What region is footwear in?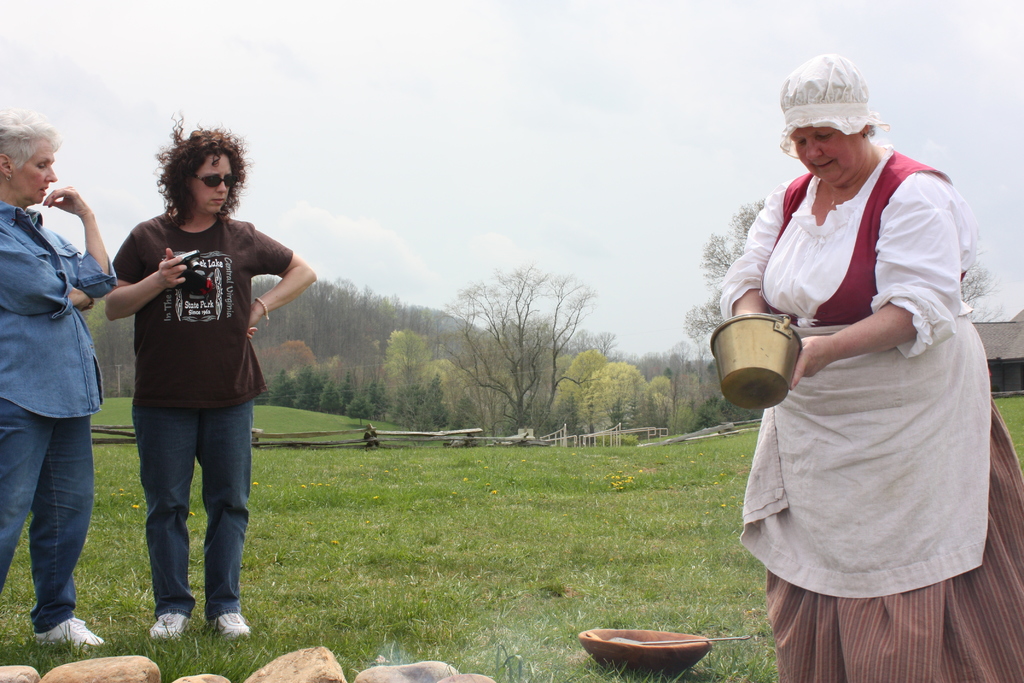
[x1=211, y1=613, x2=255, y2=638].
